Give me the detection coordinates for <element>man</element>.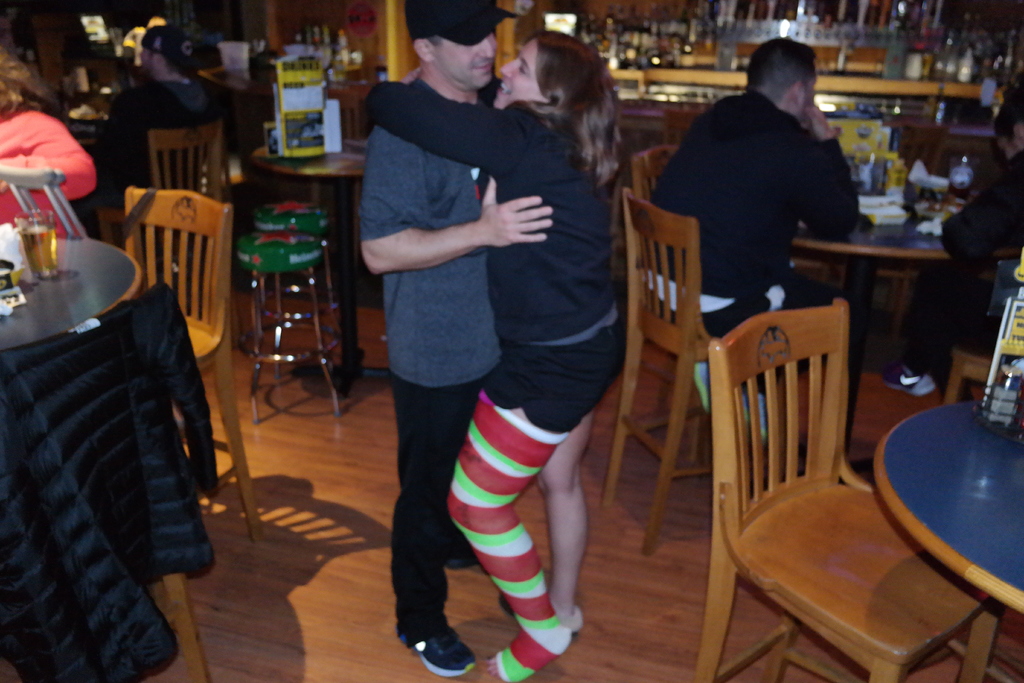
box(1001, 98, 1023, 149).
